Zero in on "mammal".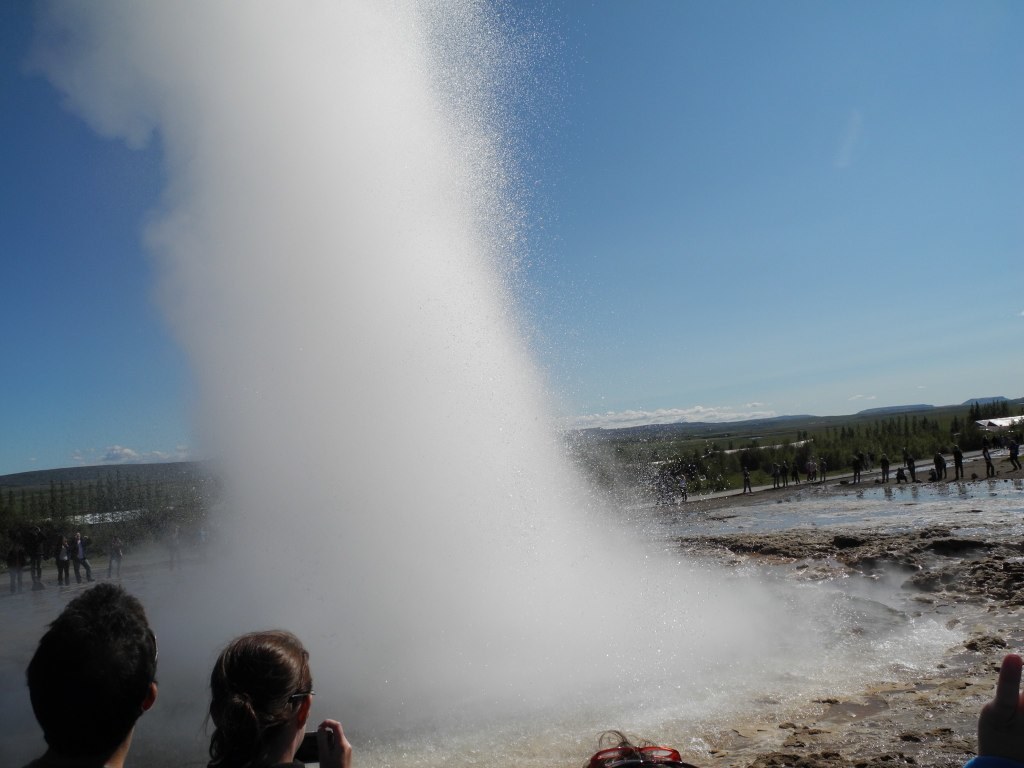
Zeroed in: left=53, top=538, right=73, bottom=583.
